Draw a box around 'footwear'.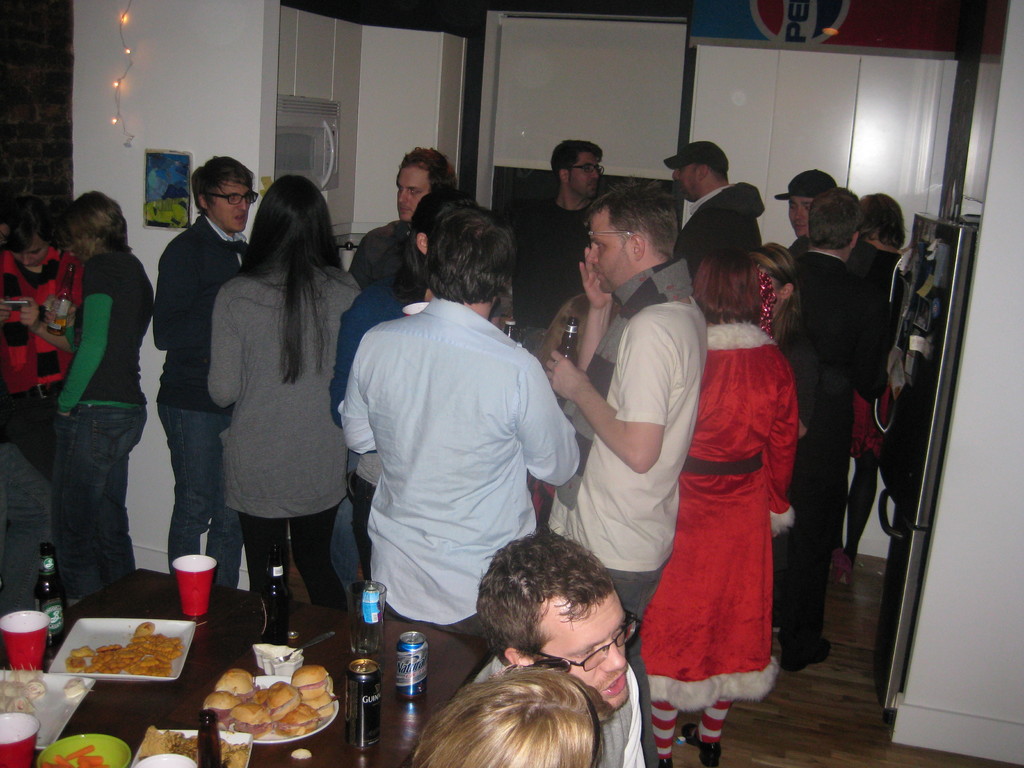
<bbox>685, 717, 723, 767</bbox>.
